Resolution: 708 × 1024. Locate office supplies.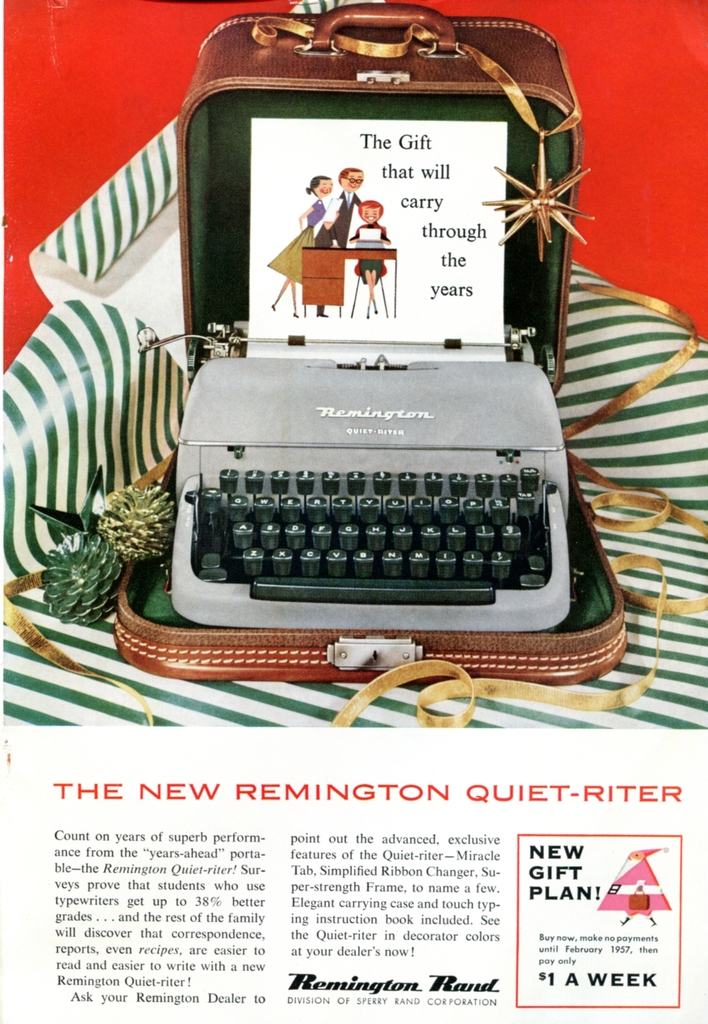
box(166, 0, 578, 634).
